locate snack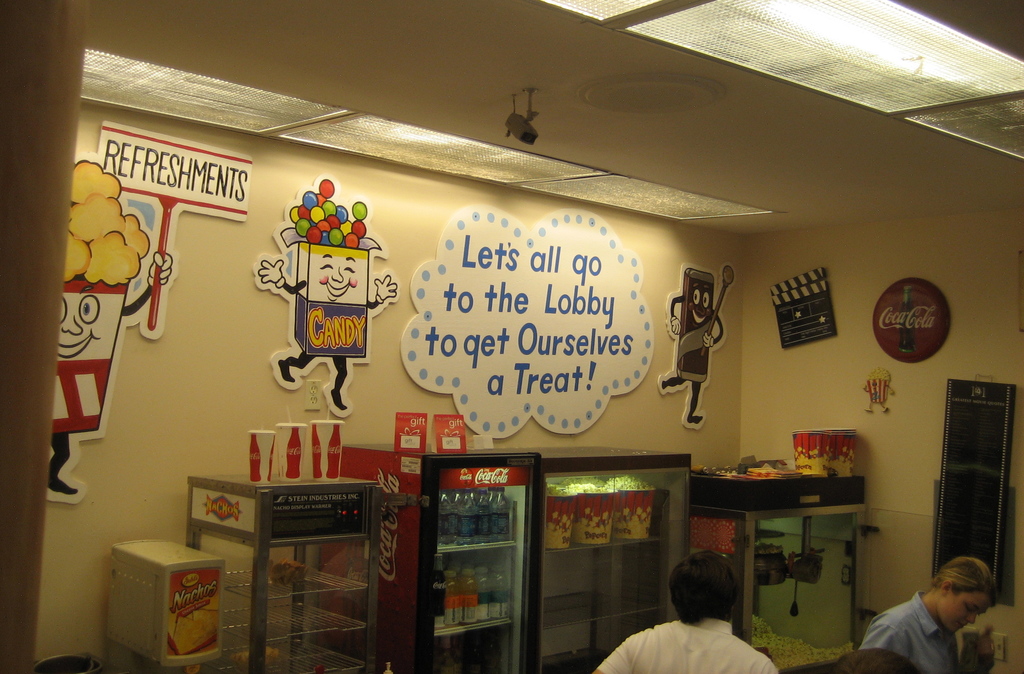
x1=229 y1=641 x2=280 y2=673
